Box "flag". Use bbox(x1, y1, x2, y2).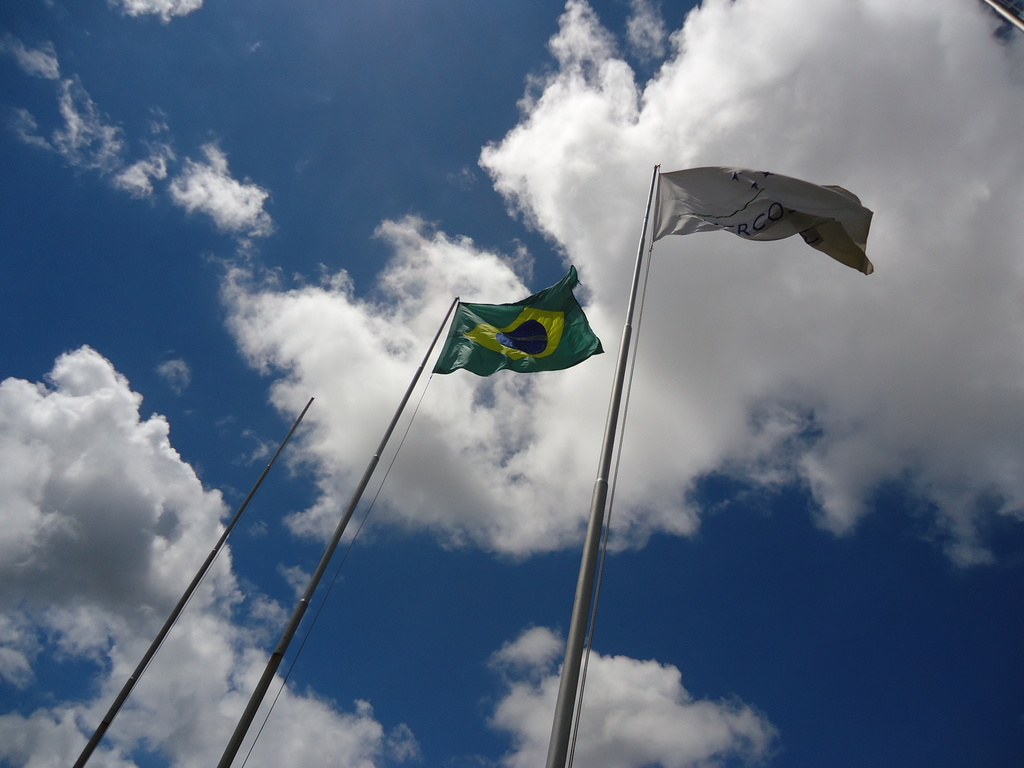
bbox(652, 166, 877, 278).
